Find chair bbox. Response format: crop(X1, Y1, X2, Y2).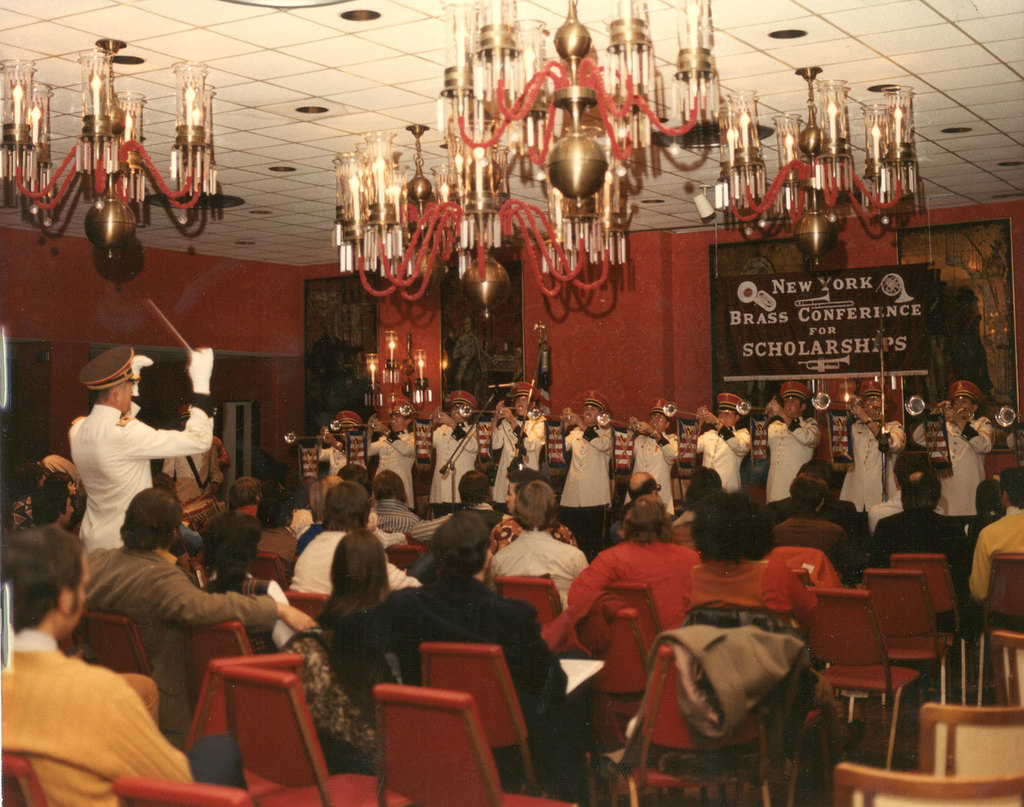
crop(891, 550, 980, 700).
